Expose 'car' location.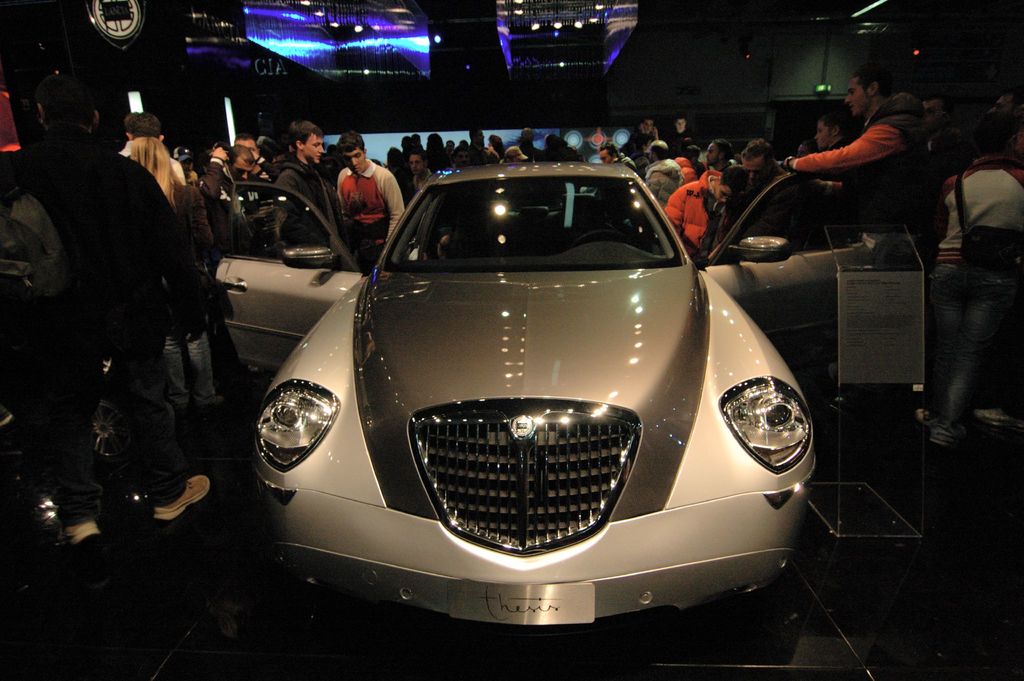
Exposed at BBox(216, 161, 879, 657).
